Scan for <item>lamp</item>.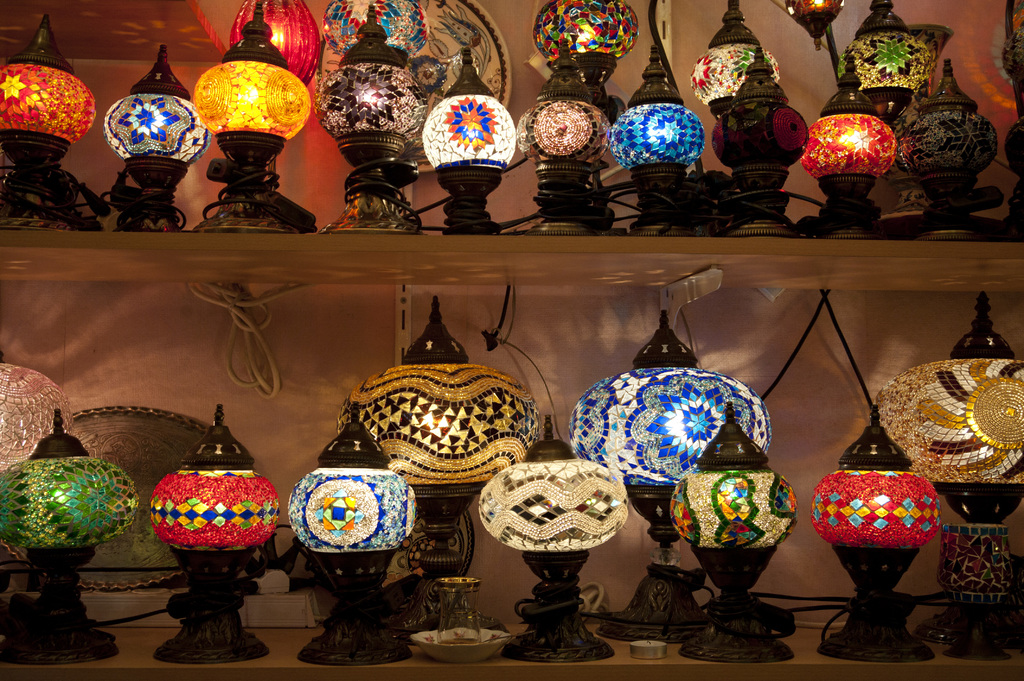
Scan result: box=[779, 0, 853, 49].
